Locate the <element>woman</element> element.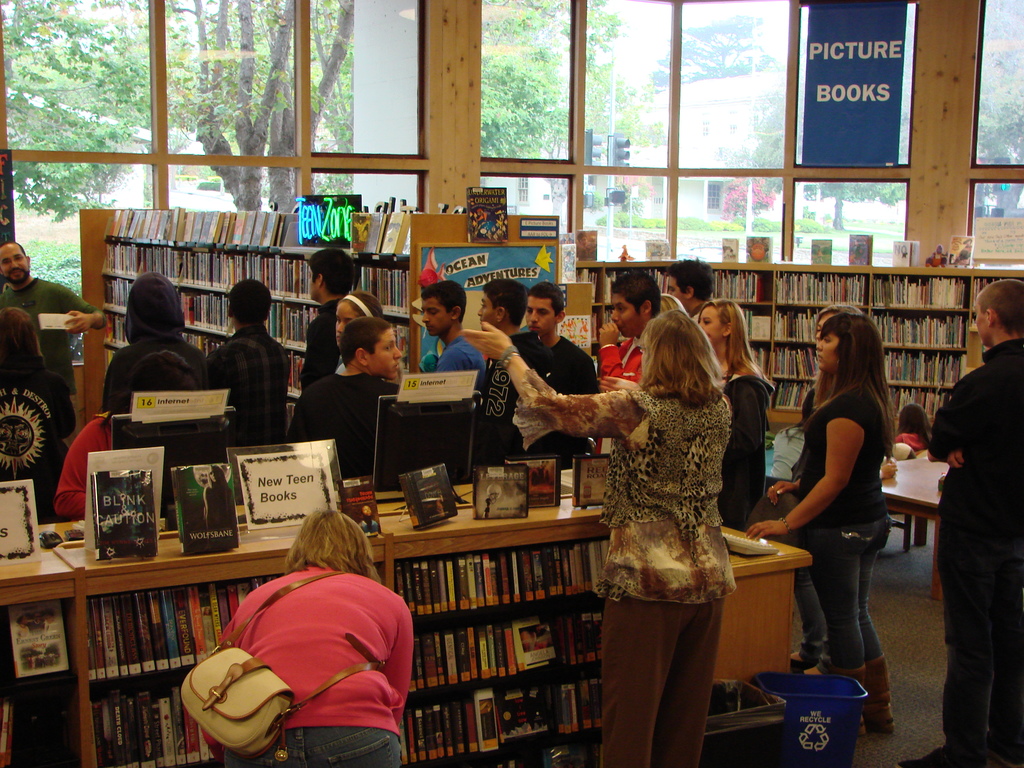
Element bbox: left=767, top=300, right=863, bottom=677.
